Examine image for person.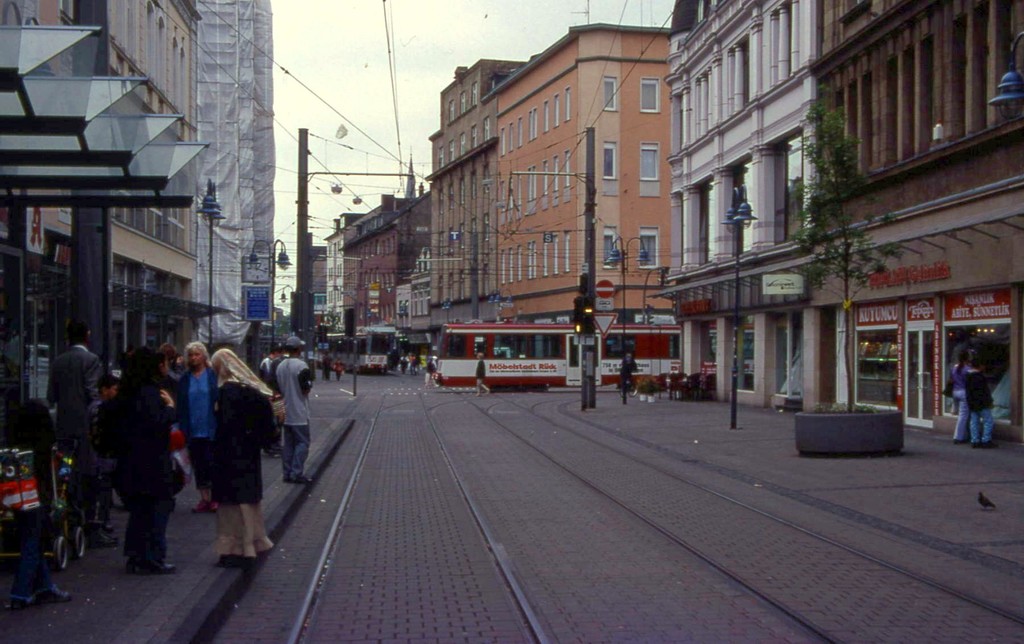
Examination result: 426/358/436/385.
